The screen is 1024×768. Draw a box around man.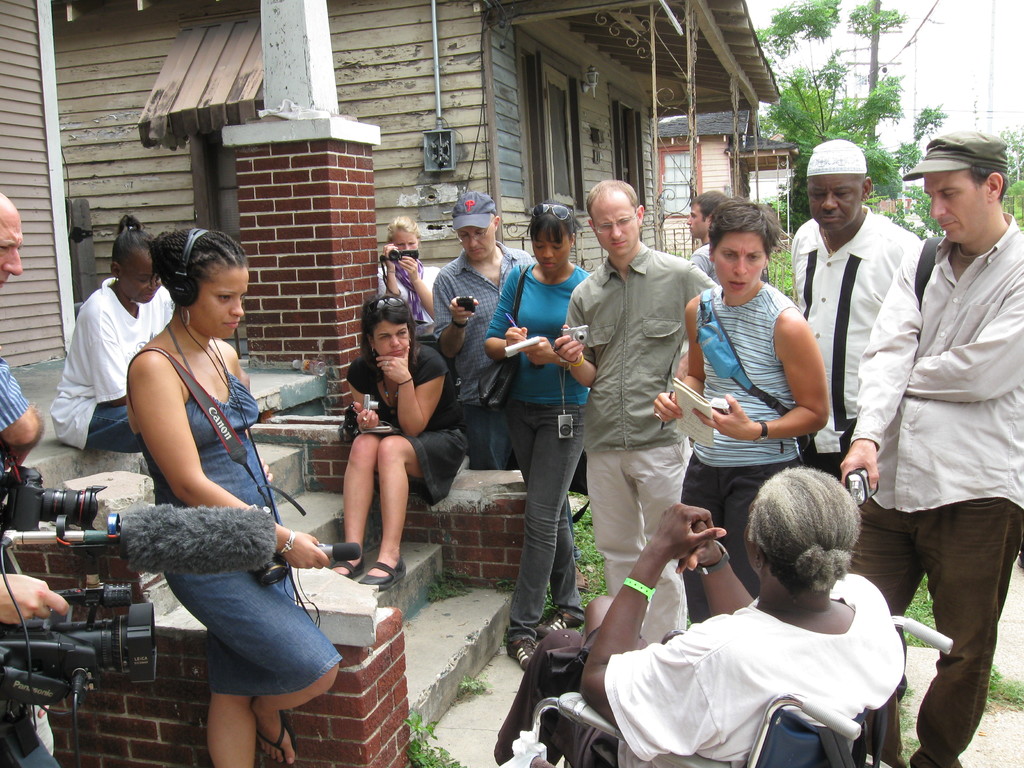
428, 189, 534, 471.
